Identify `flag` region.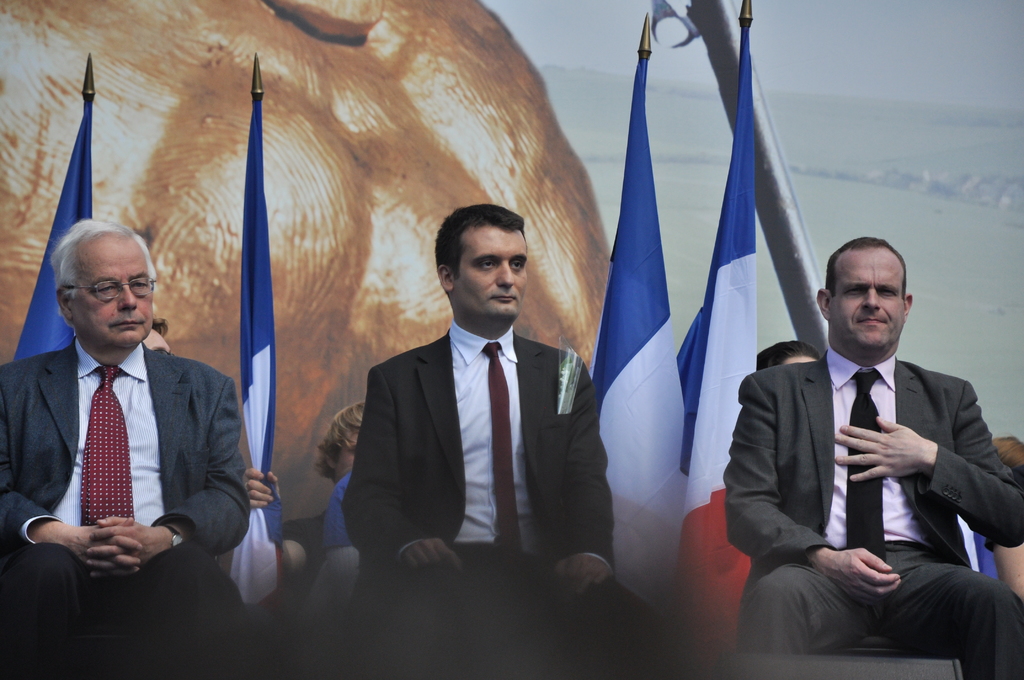
Region: <region>583, 32, 725, 600</region>.
